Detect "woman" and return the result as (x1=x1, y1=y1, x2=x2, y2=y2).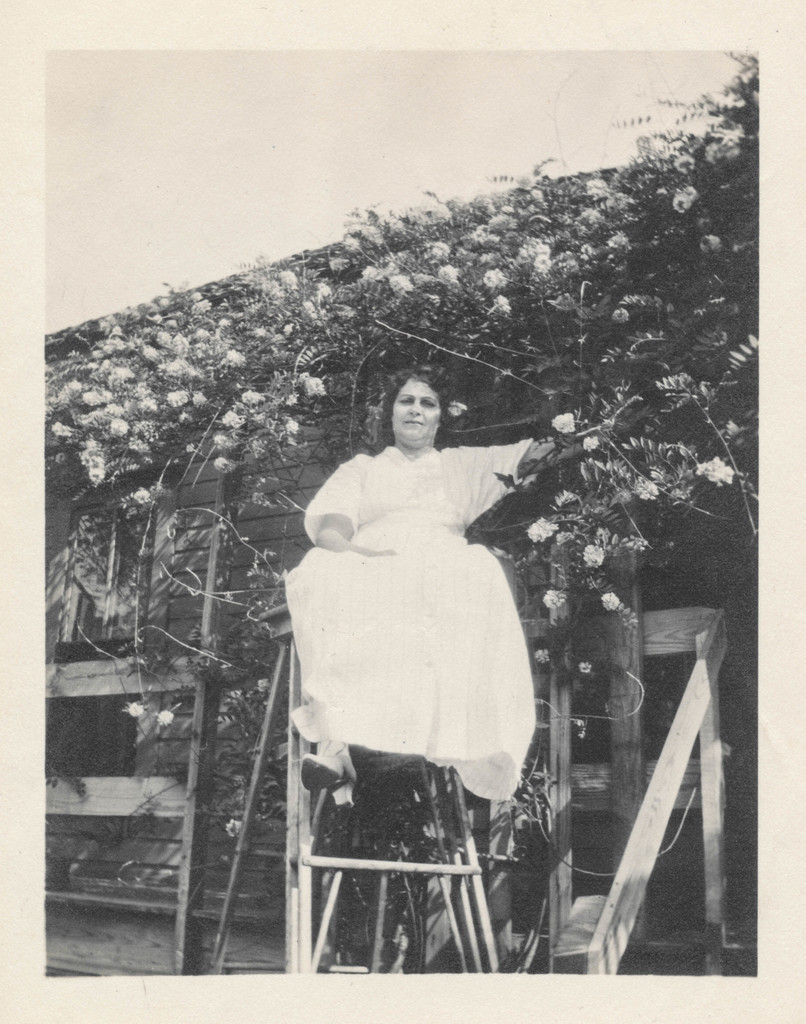
(x1=291, y1=355, x2=539, y2=872).
